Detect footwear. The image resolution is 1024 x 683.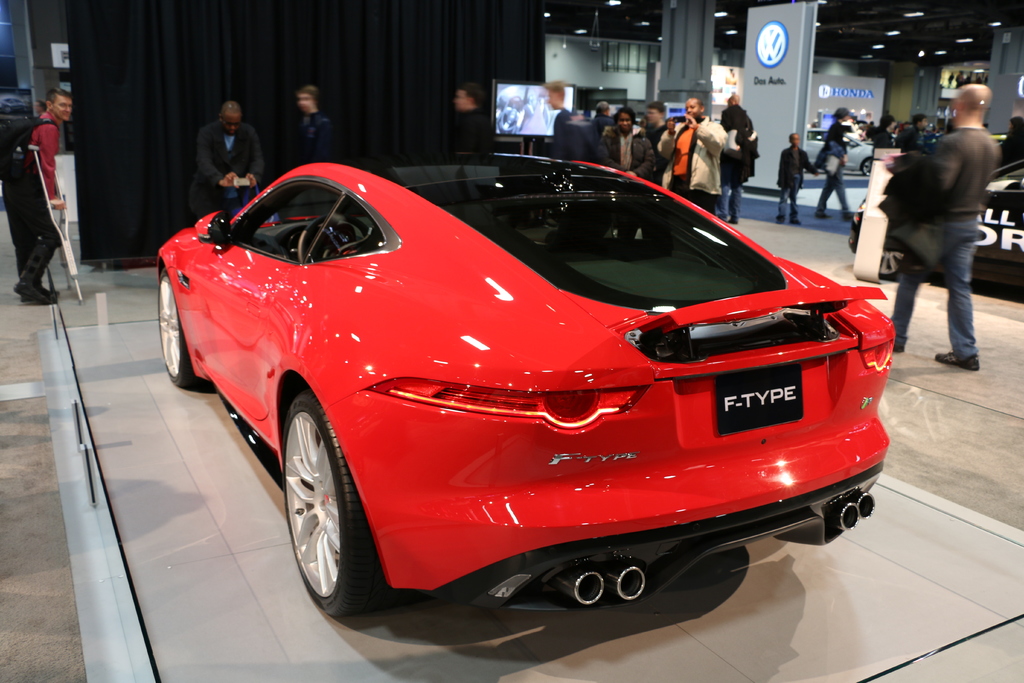
rect(936, 353, 979, 372).
